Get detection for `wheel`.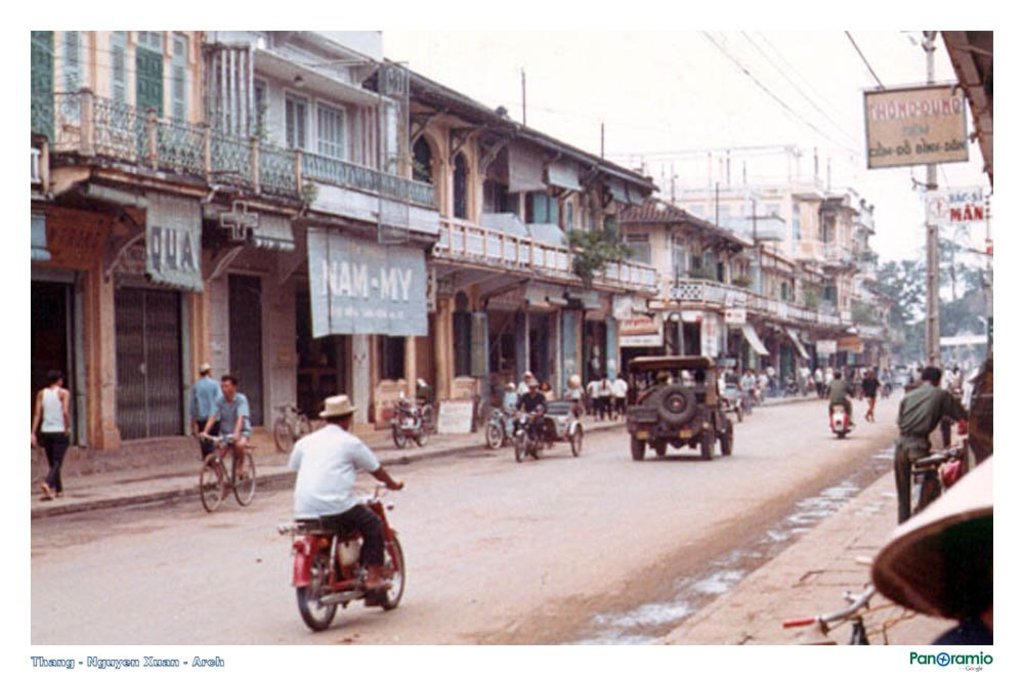
Detection: select_region(290, 548, 358, 633).
